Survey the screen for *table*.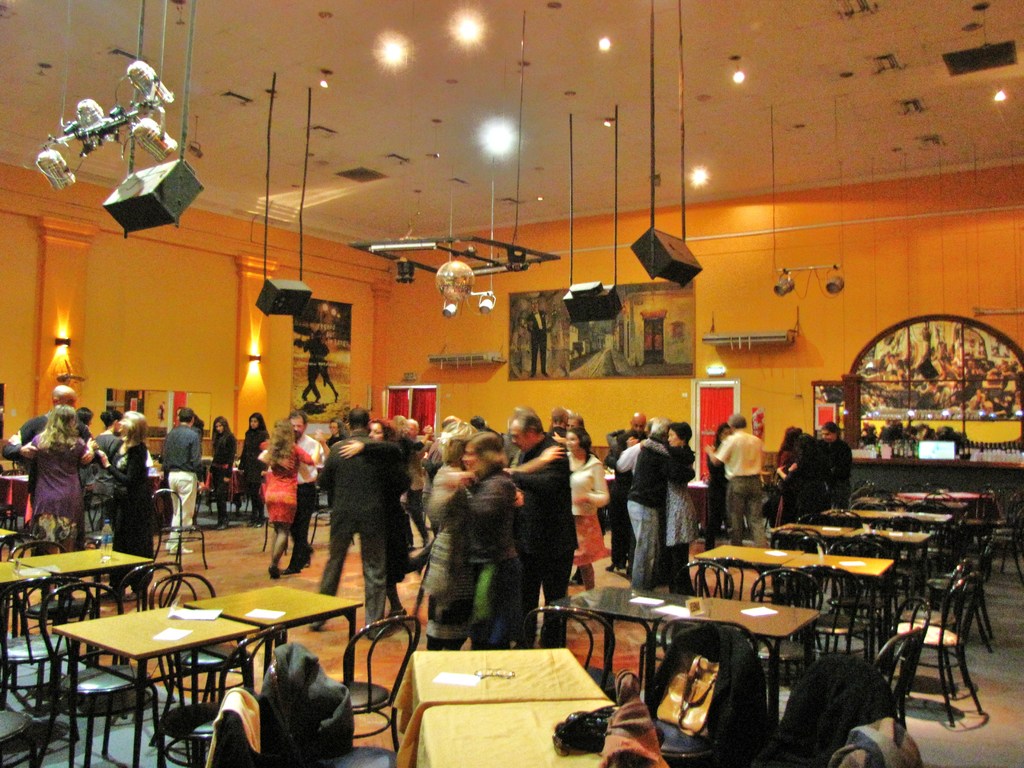
Survey found: [388,642,675,767].
